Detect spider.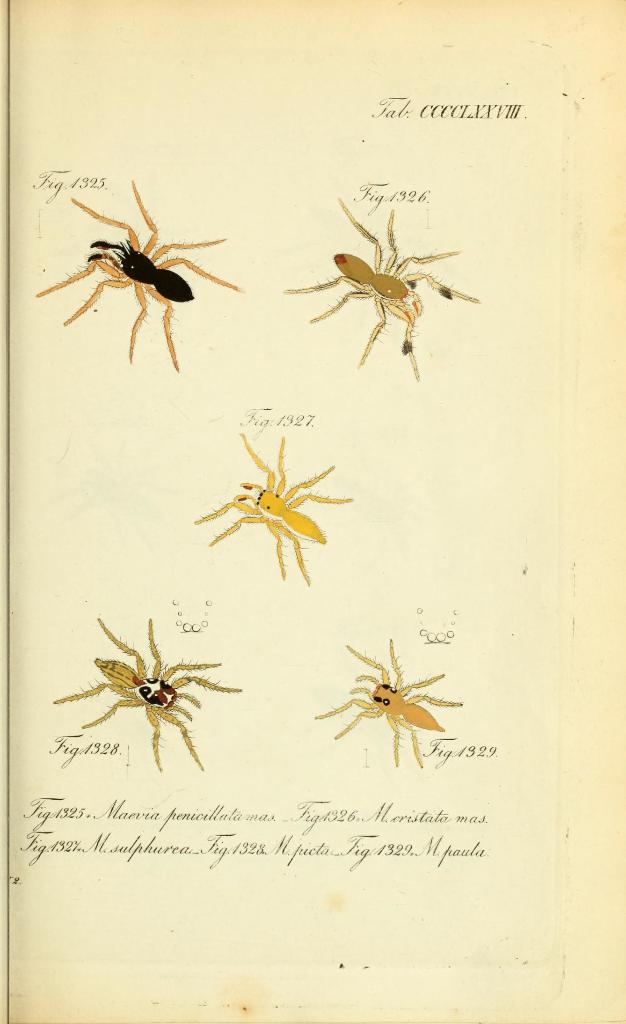
Detected at bbox=[287, 191, 476, 382].
